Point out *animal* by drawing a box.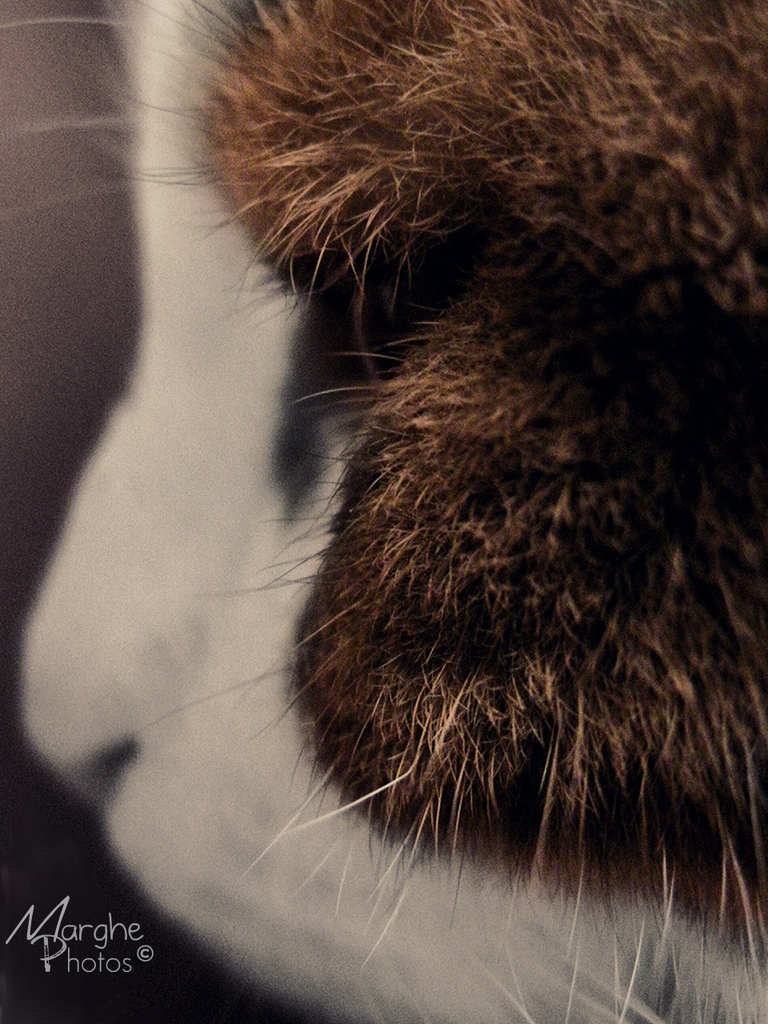
BBox(0, 0, 767, 1023).
